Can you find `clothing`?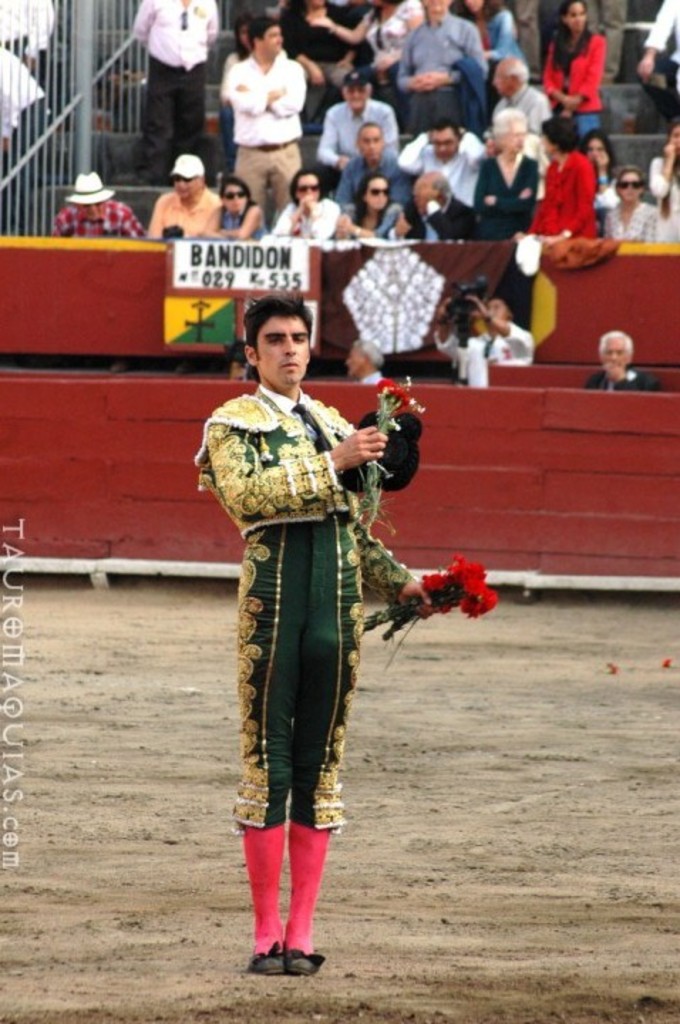
Yes, bounding box: bbox=(219, 324, 395, 882).
